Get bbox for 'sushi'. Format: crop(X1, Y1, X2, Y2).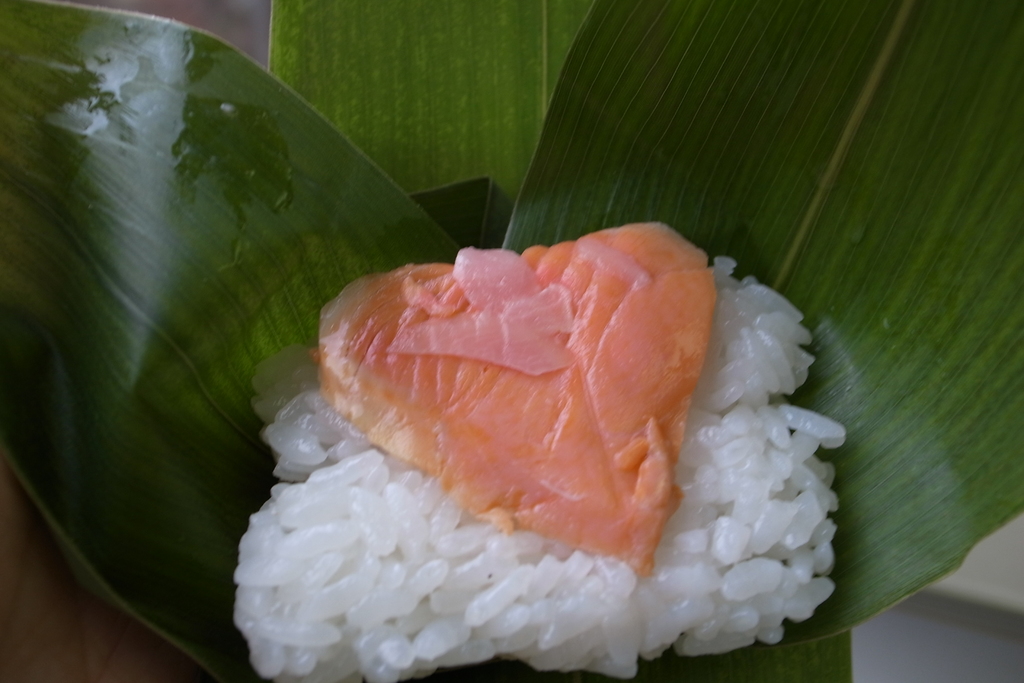
crop(223, 204, 817, 682).
